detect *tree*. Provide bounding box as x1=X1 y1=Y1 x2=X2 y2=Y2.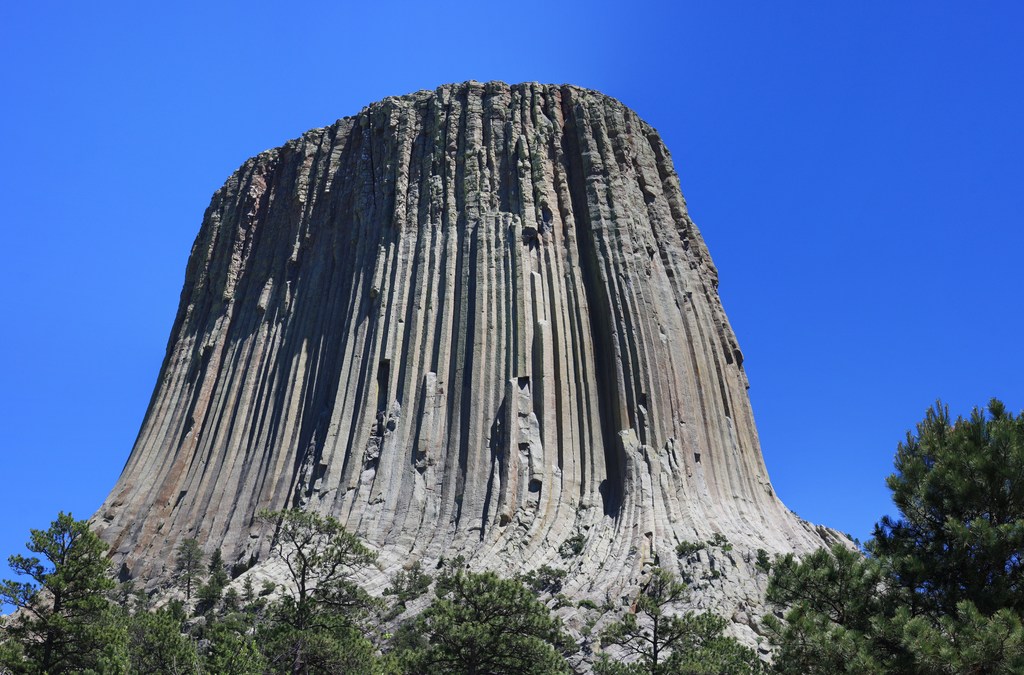
x1=588 y1=573 x2=757 y2=674.
